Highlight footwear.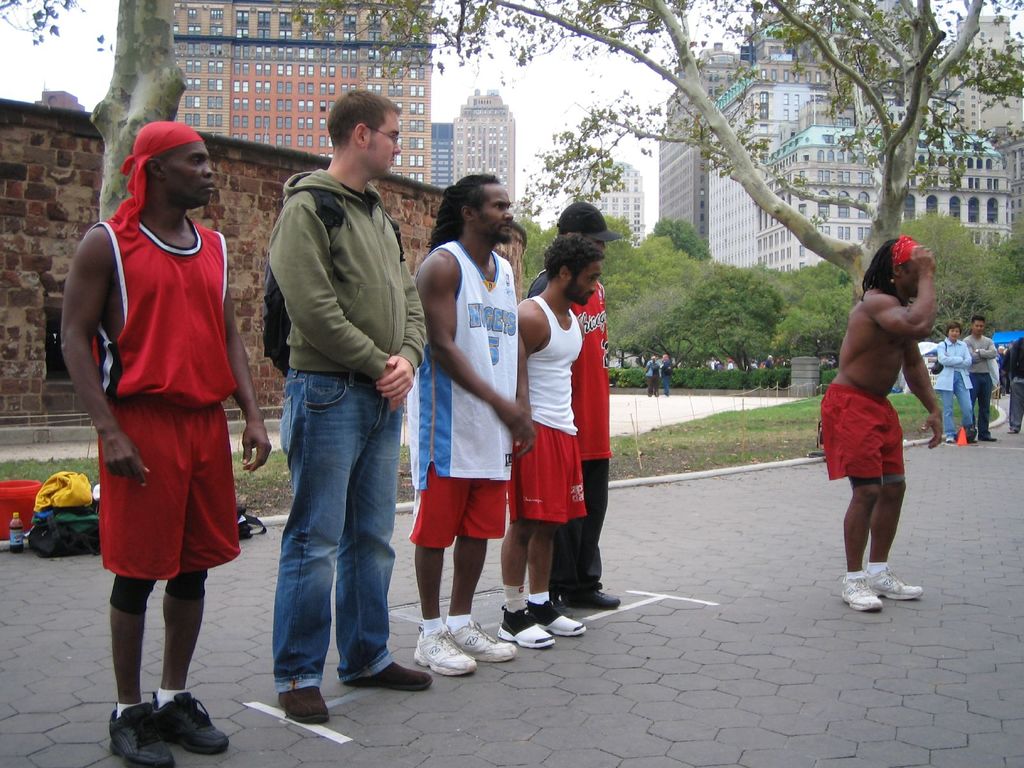
Highlighted region: pyautogui.locateOnScreen(1004, 426, 1016, 431).
